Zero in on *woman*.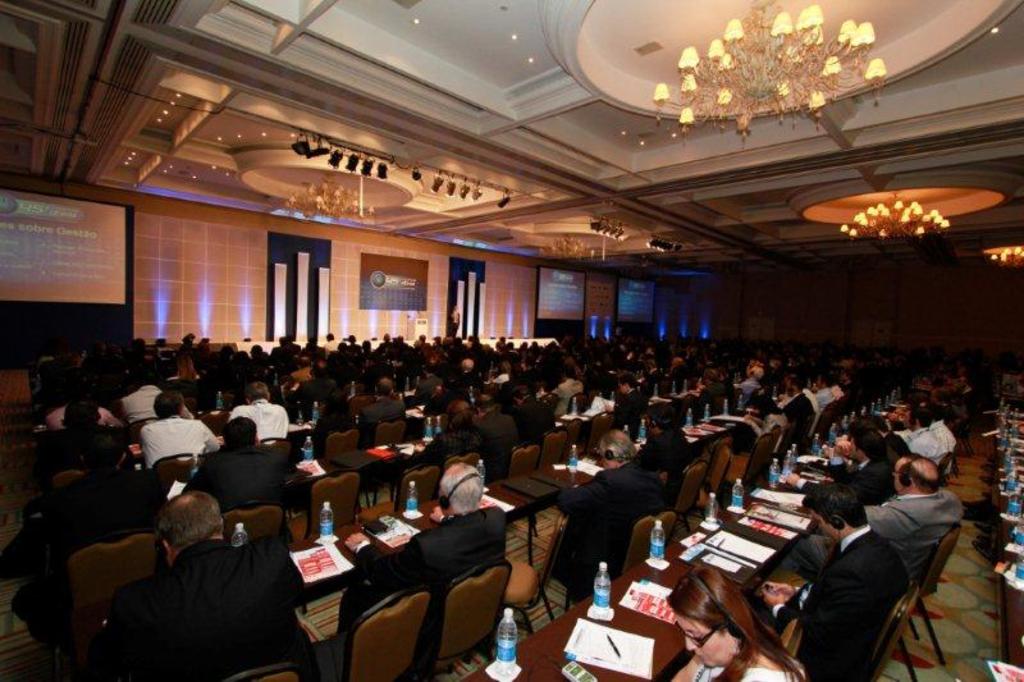
Zeroed in: bbox(177, 331, 196, 358).
